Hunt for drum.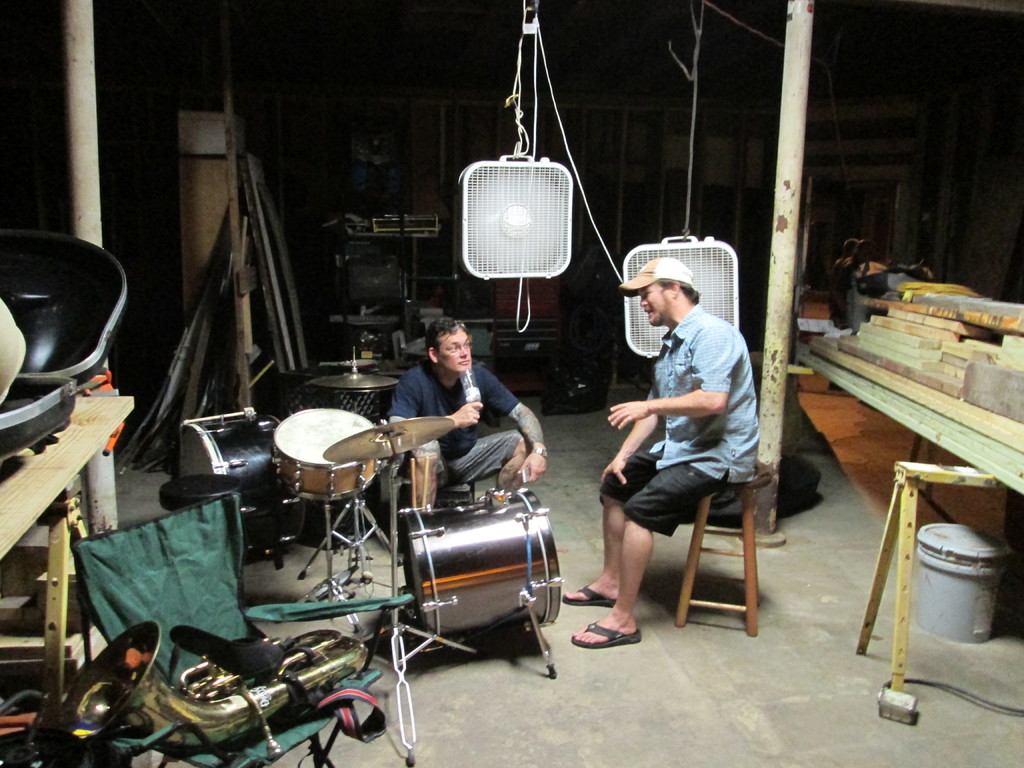
Hunted down at (396, 487, 563, 643).
